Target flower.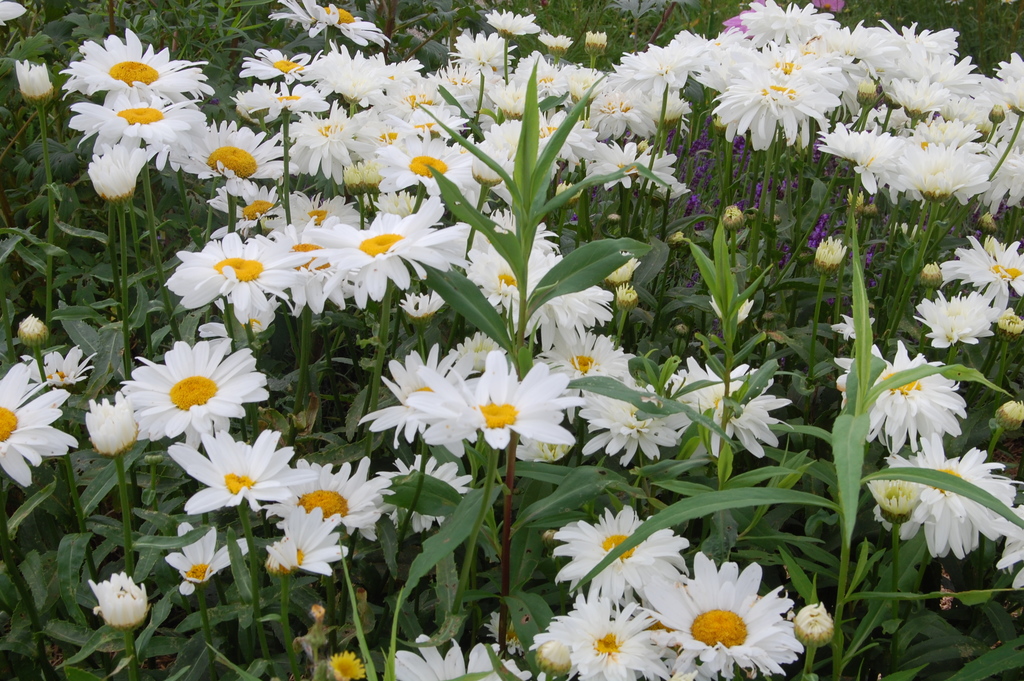
Target region: box=[404, 349, 582, 446].
